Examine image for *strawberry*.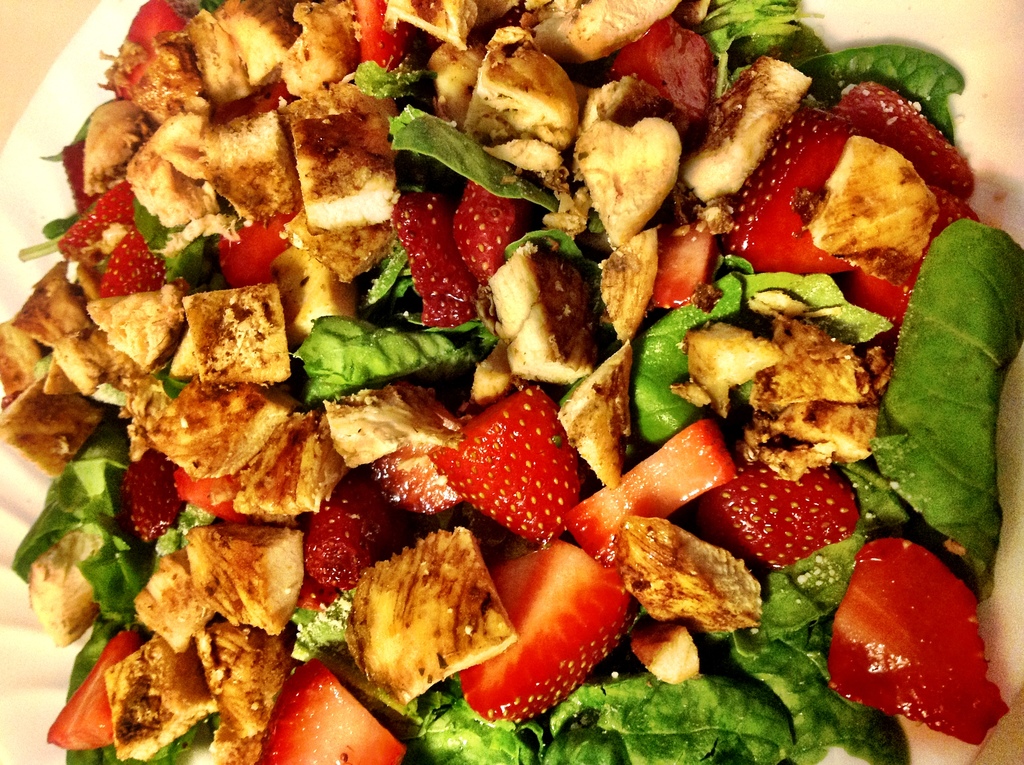
Examination result: [left=107, top=0, right=186, bottom=101].
